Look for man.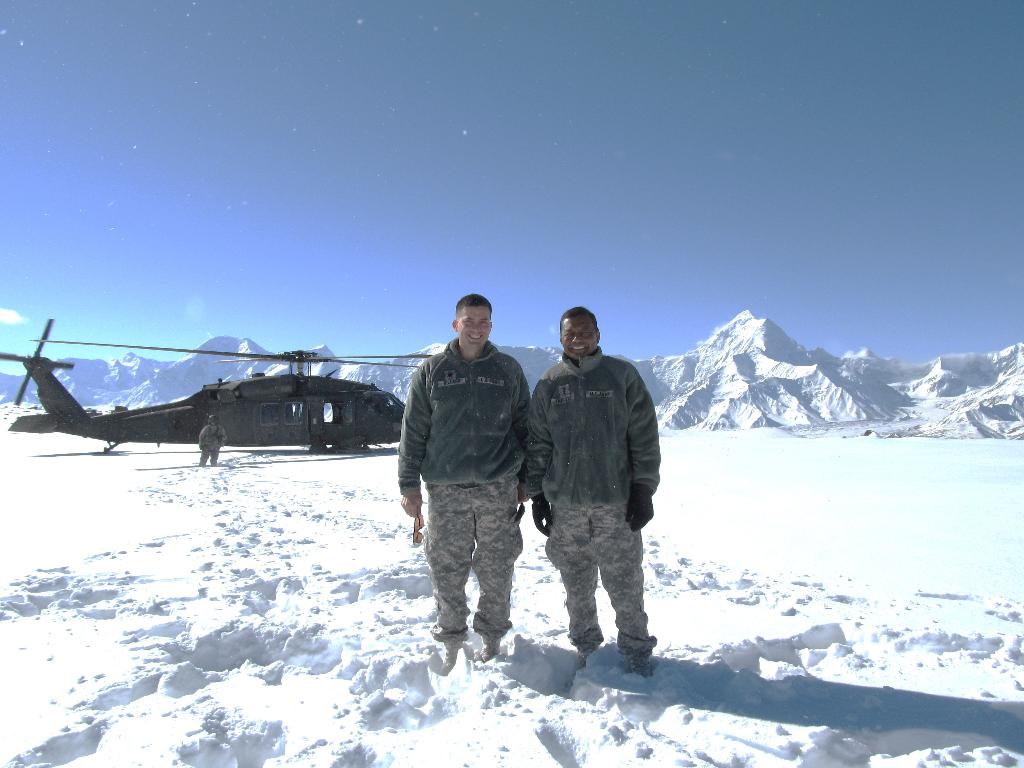
Found: {"left": 194, "top": 414, "right": 228, "bottom": 468}.
